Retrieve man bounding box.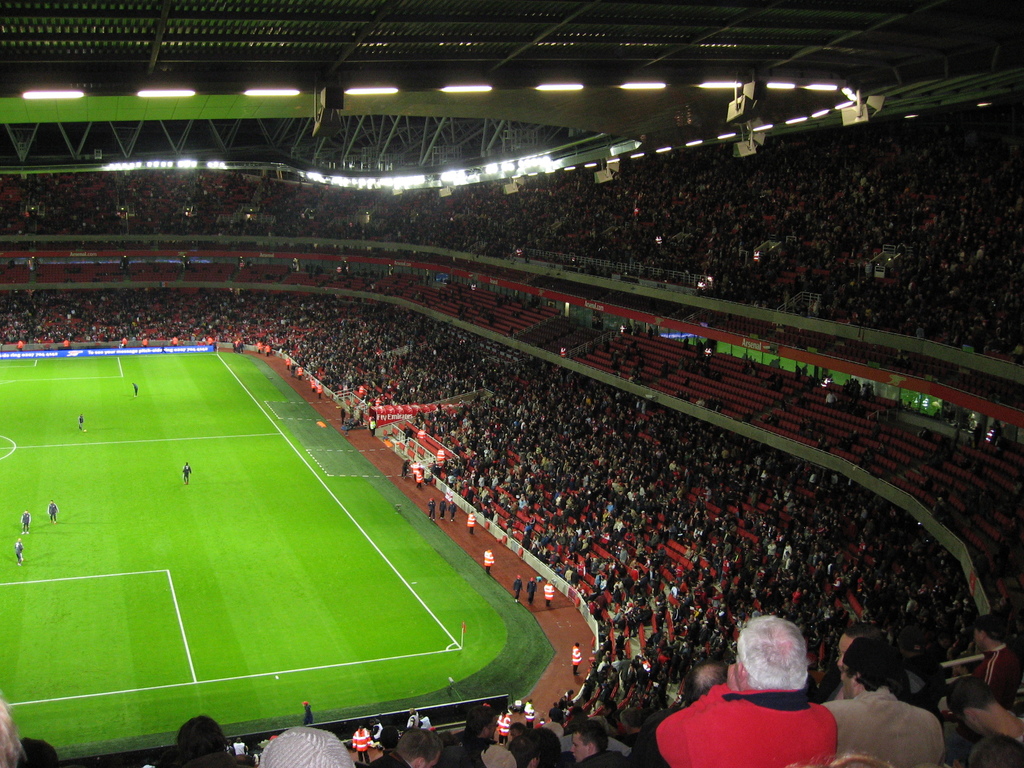
Bounding box: x1=568 y1=719 x2=611 y2=762.
